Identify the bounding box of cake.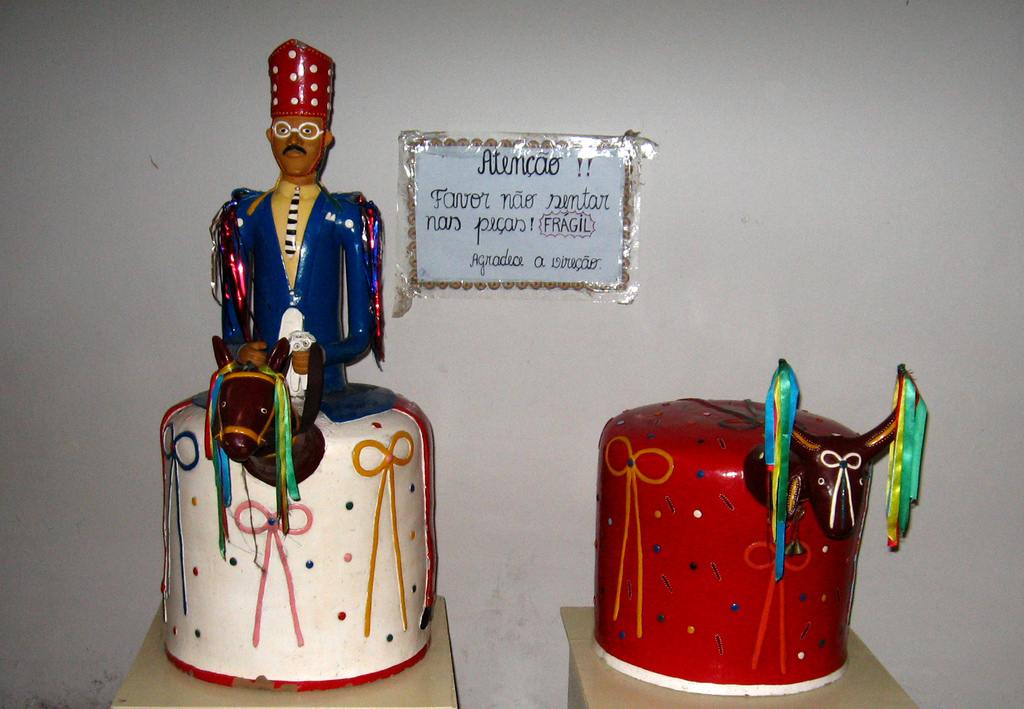
box(596, 397, 876, 697).
